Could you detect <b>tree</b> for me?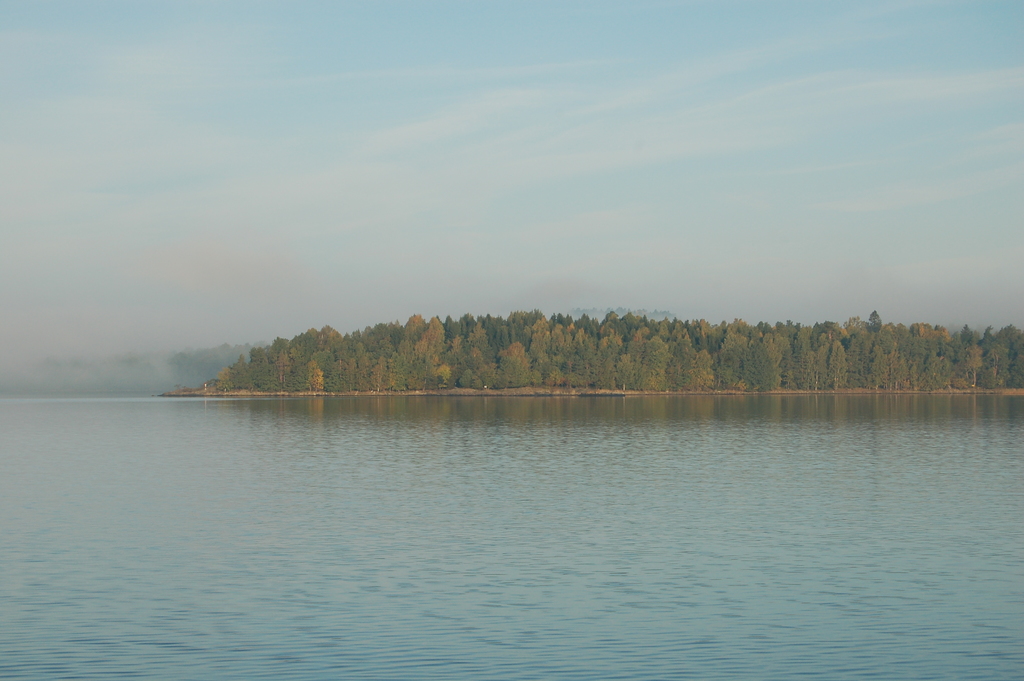
Detection result: (960, 325, 981, 347).
